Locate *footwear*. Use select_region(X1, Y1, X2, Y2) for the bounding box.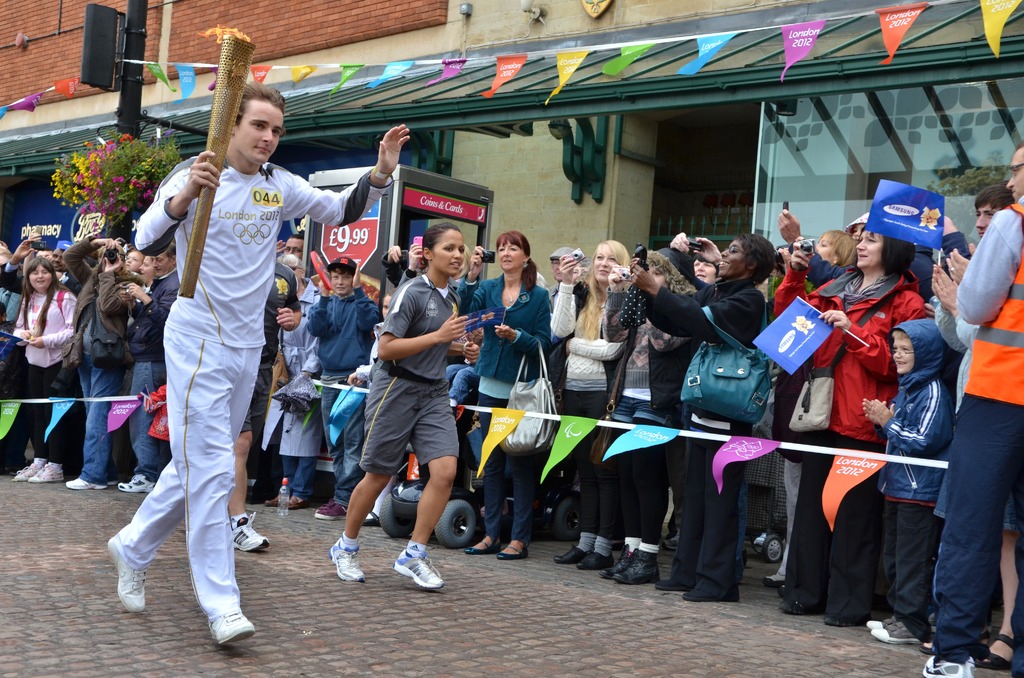
select_region(862, 611, 896, 629).
